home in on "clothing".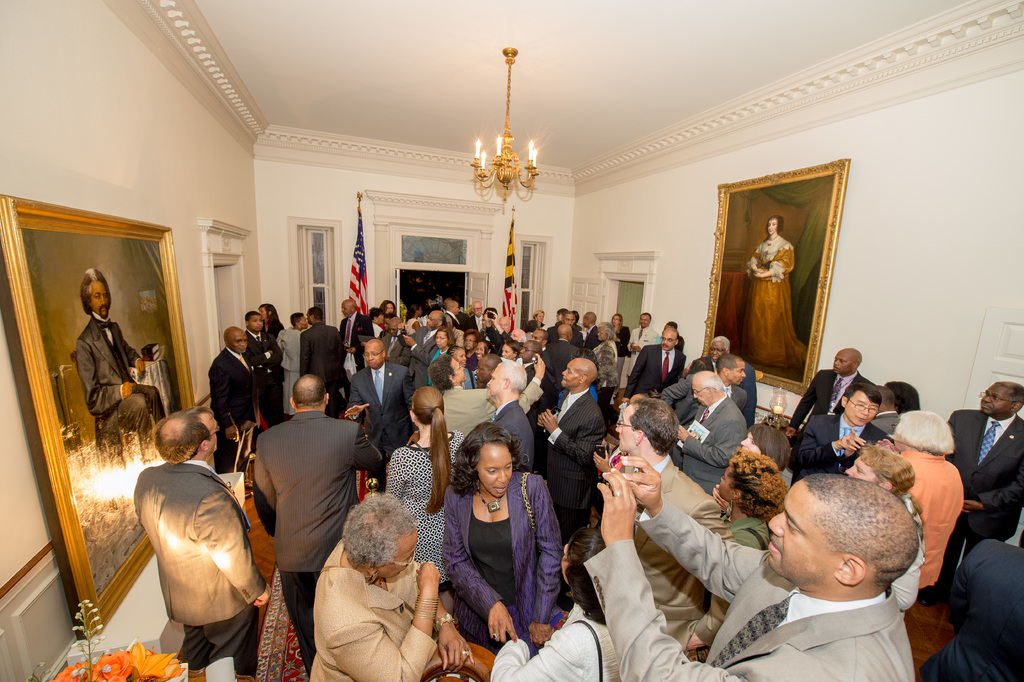
Homed in at [257,318,280,331].
